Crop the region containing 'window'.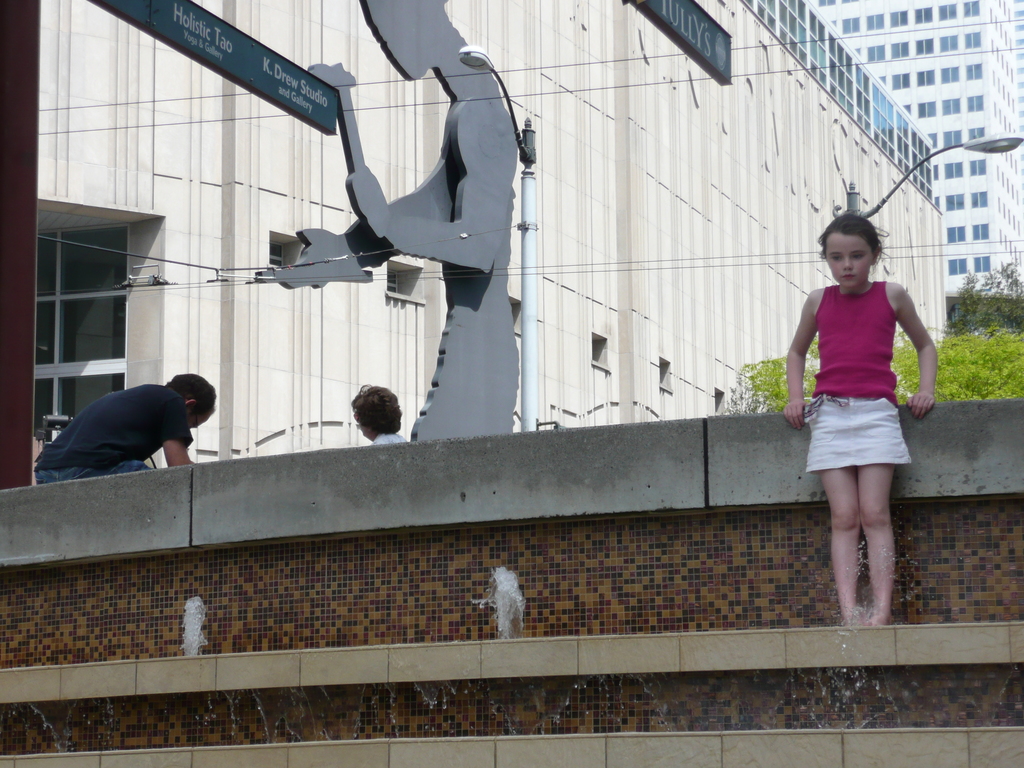
Crop region: 26,195,154,378.
